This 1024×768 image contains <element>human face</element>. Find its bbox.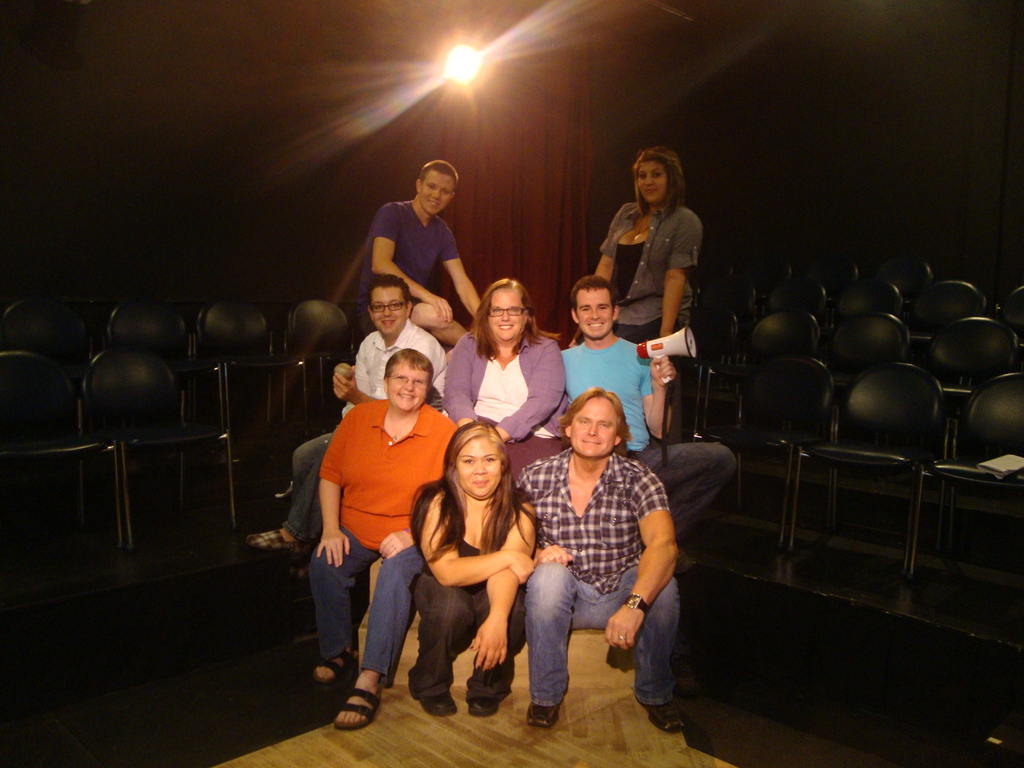
Rect(411, 177, 448, 211).
